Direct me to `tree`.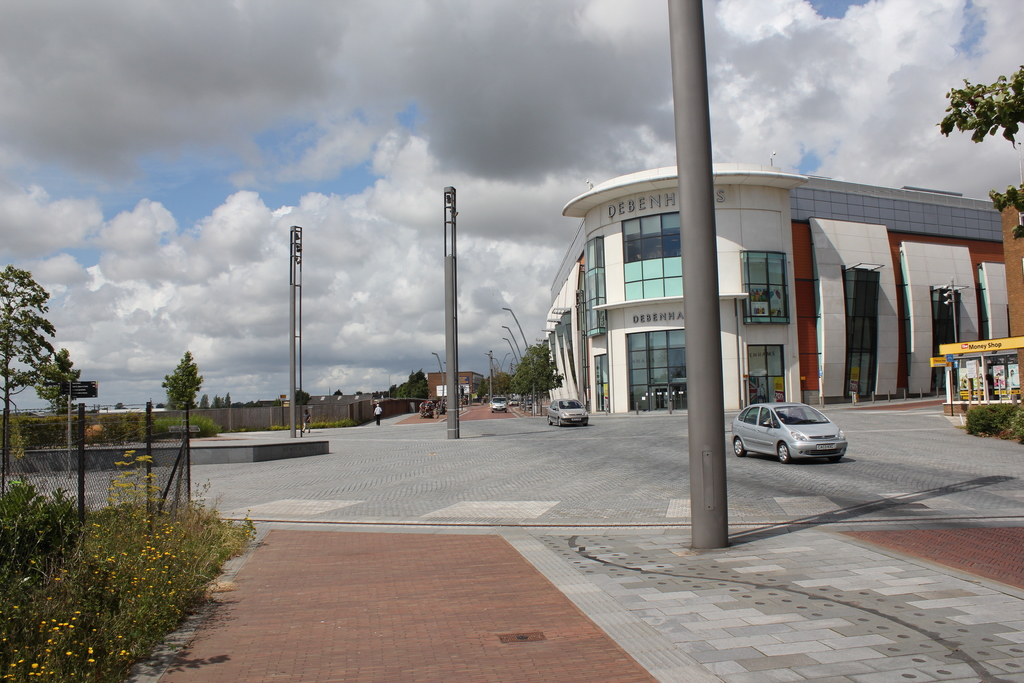
Direction: 201/393/211/408.
